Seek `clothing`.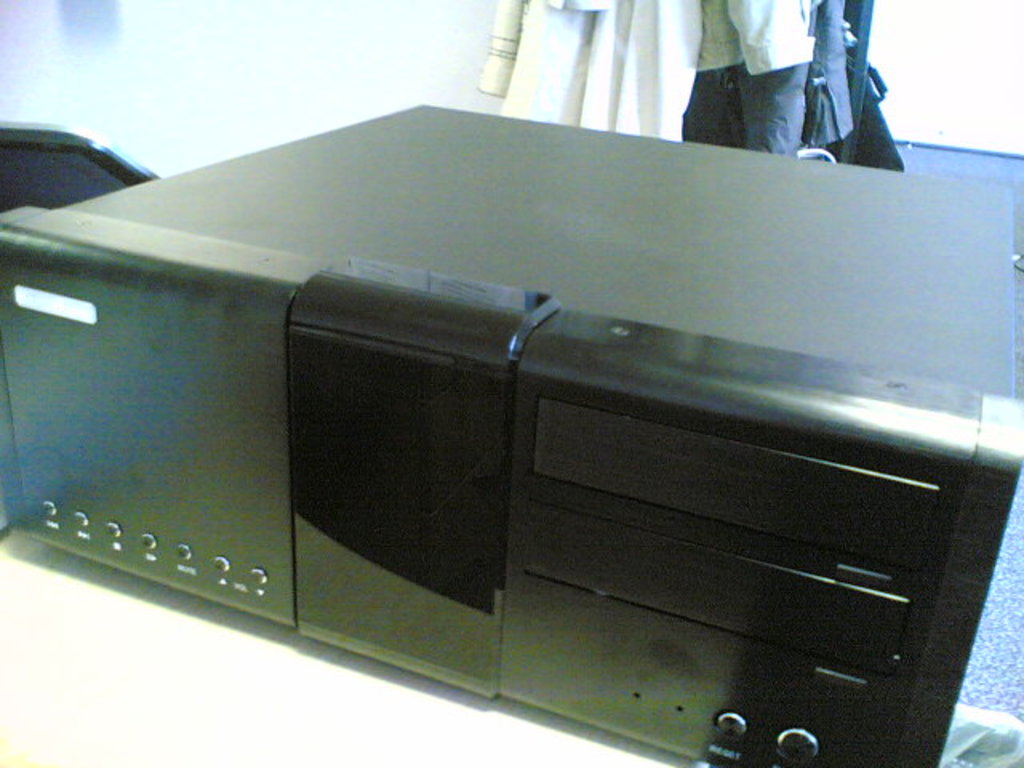
[771,8,918,171].
